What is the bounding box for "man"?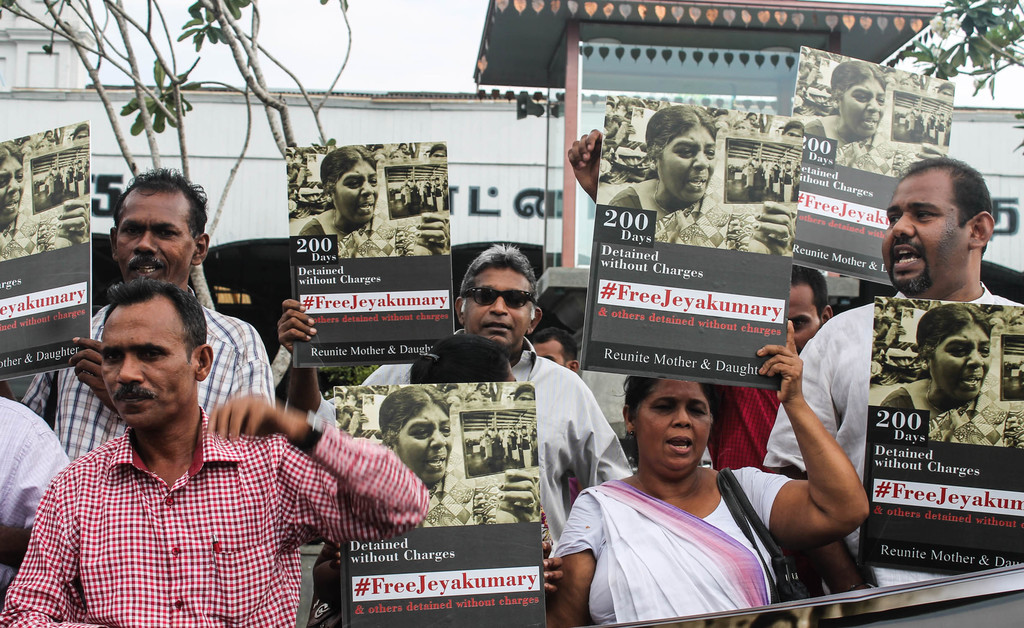
556, 122, 832, 473.
